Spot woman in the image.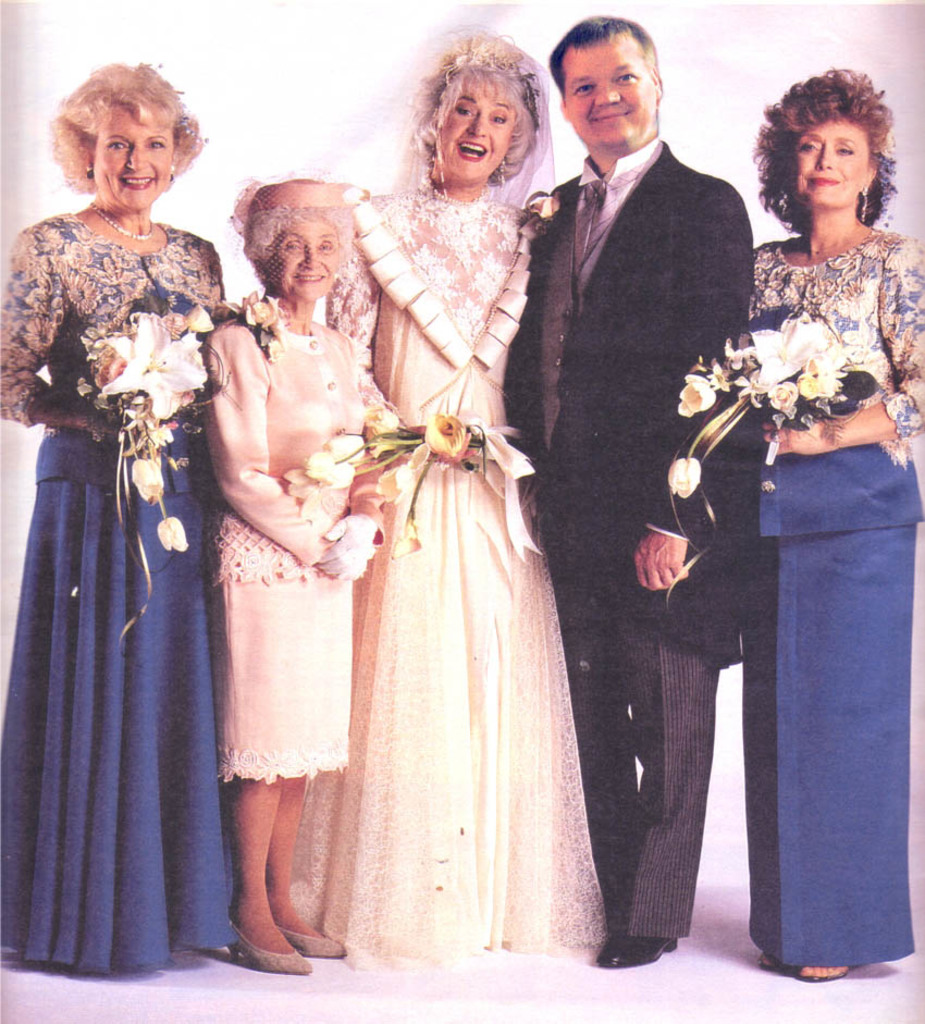
woman found at 669,61,918,960.
